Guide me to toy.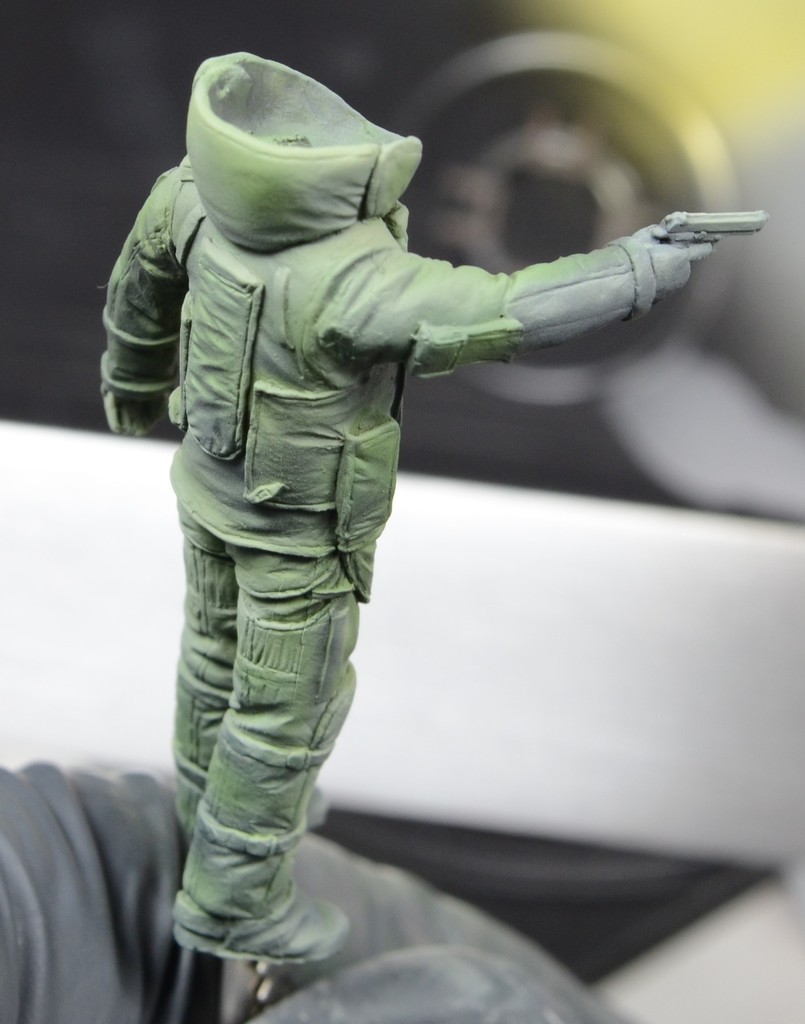
Guidance: rect(117, 48, 716, 984).
